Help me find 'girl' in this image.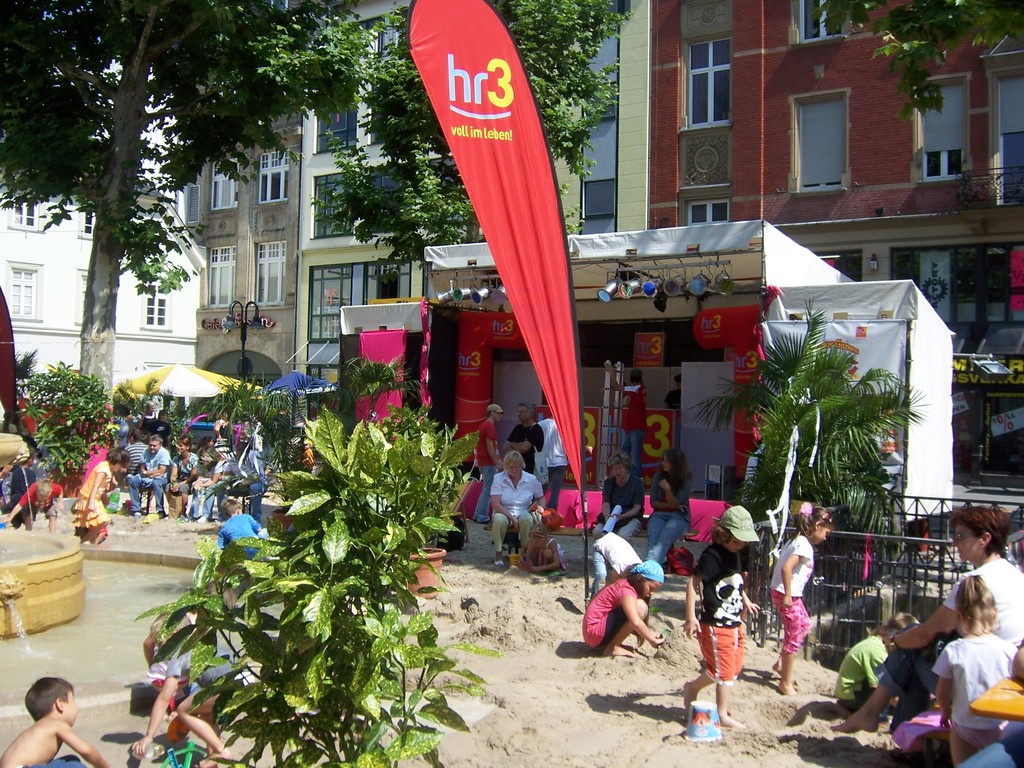
Found it: box=[767, 501, 835, 694].
